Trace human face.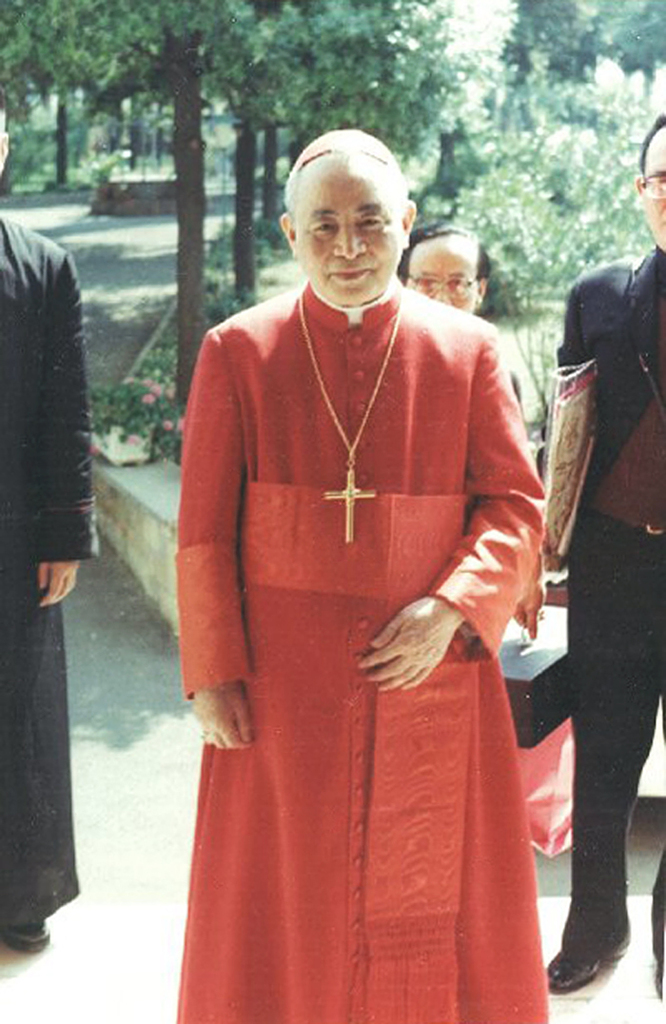
Traced to BBox(397, 239, 479, 313).
